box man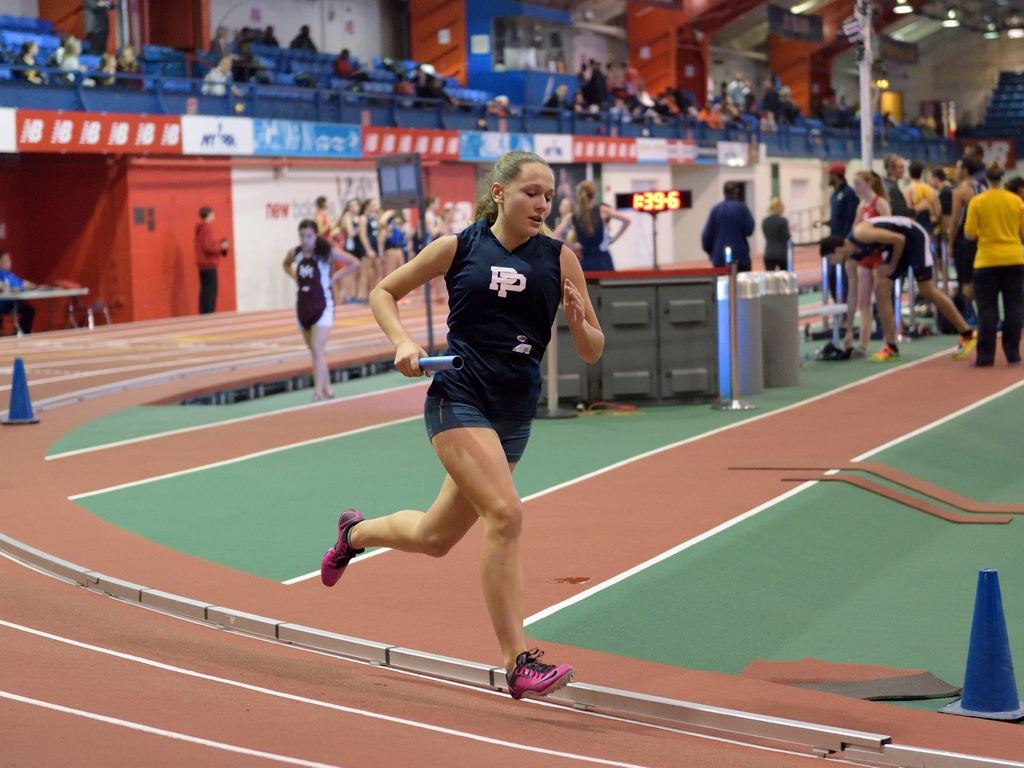
(x1=191, y1=204, x2=230, y2=317)
